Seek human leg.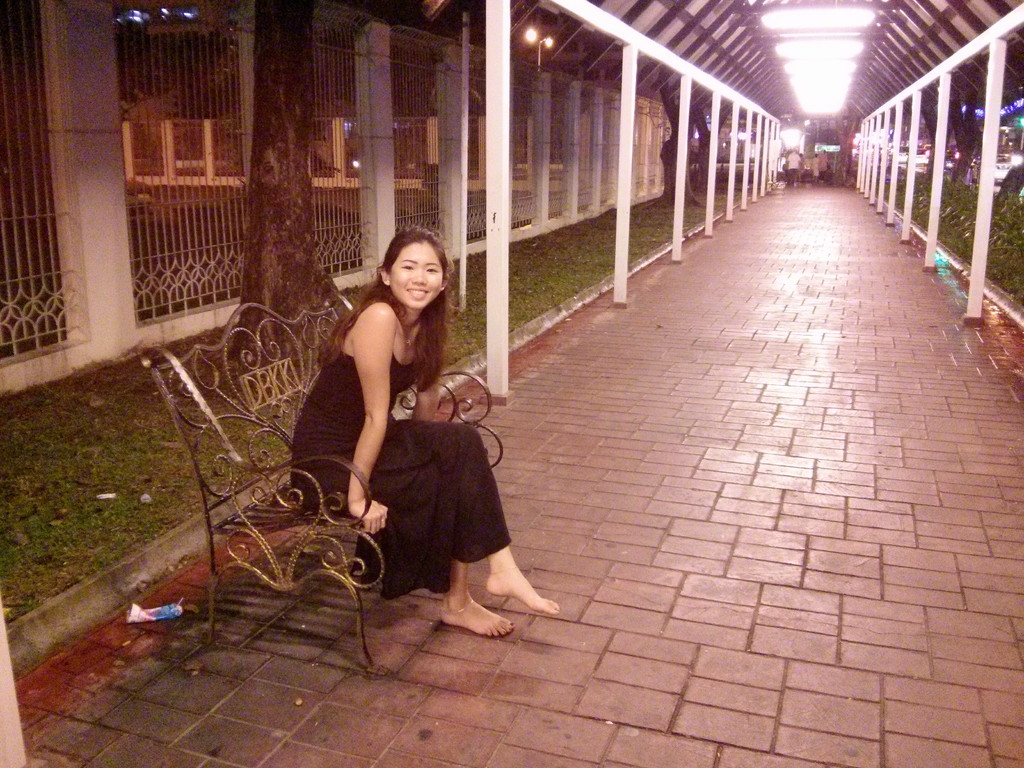
[368,468,513,633].
